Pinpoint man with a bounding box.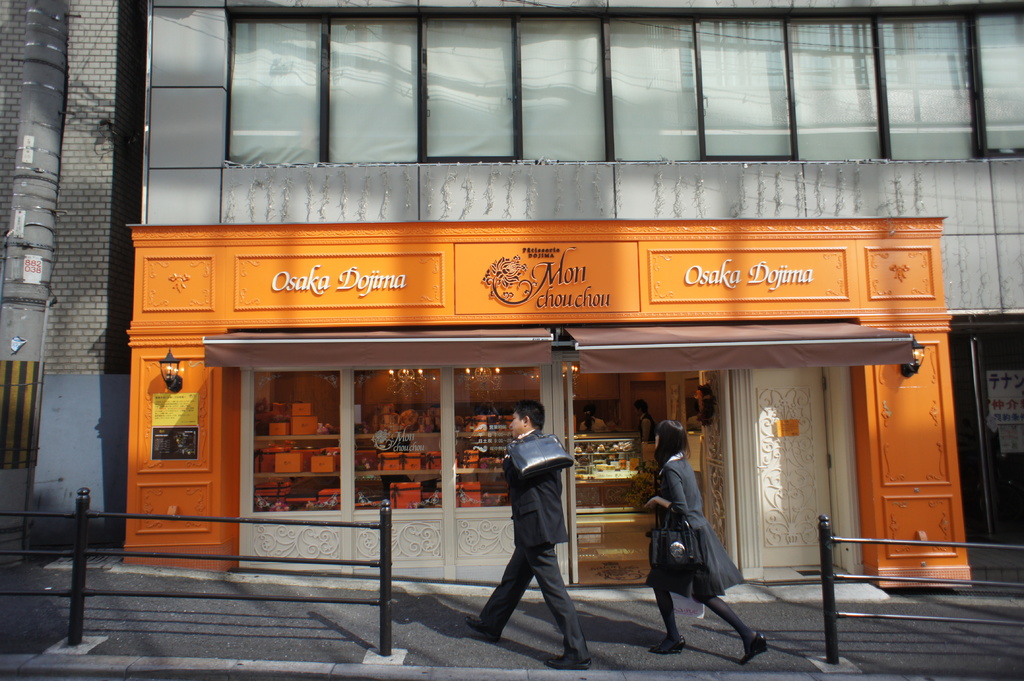
rect(484, 409, 595, 672).
